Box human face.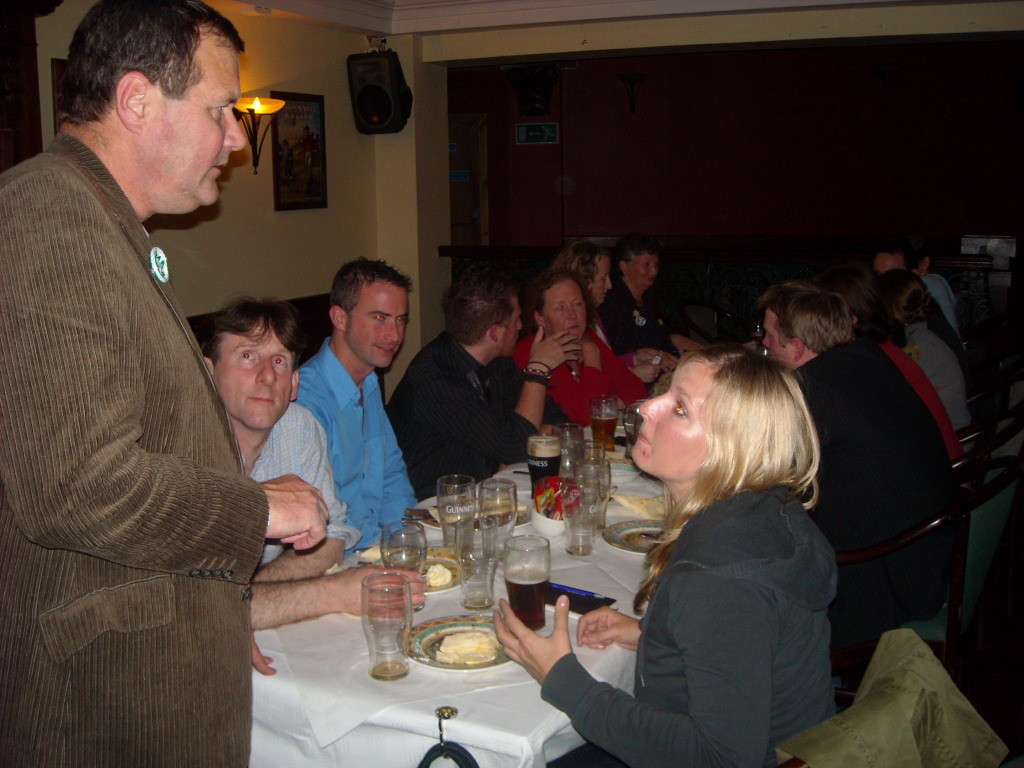
box=[873, 252, 905, 275].
